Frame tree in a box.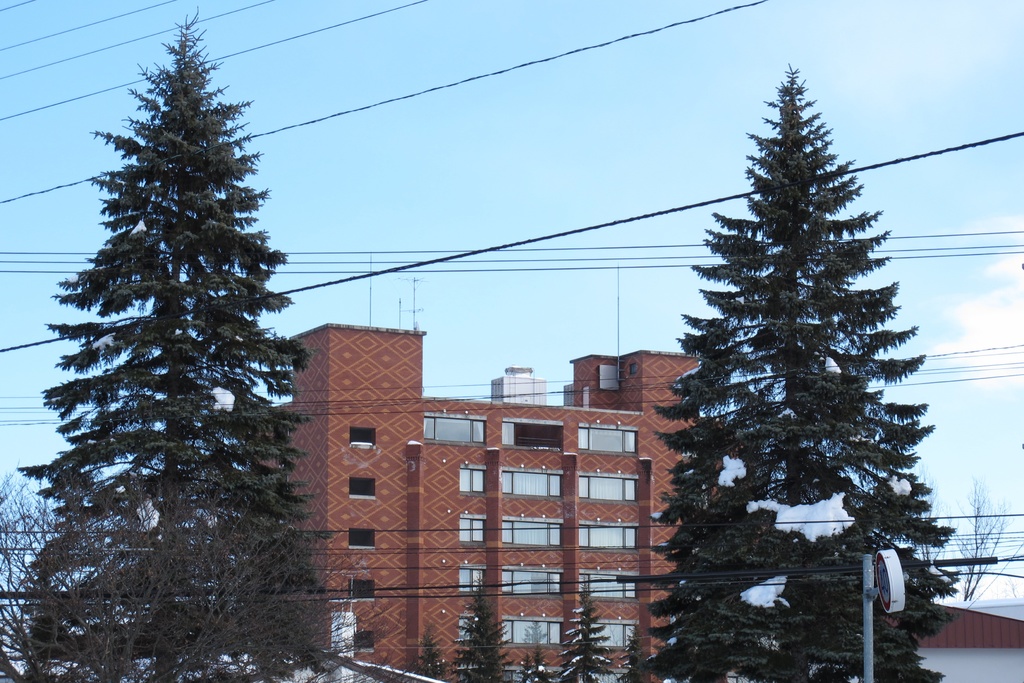
[x1=635, y1=60, x2=956, y2=682].
